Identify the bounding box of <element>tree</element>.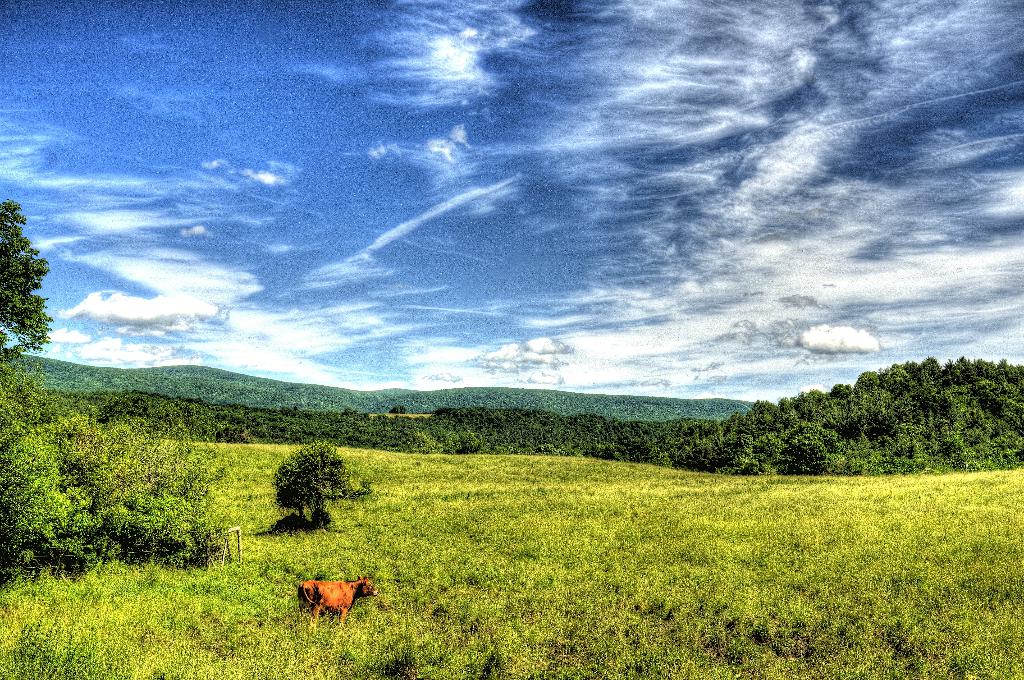
(390,403,410,416).
